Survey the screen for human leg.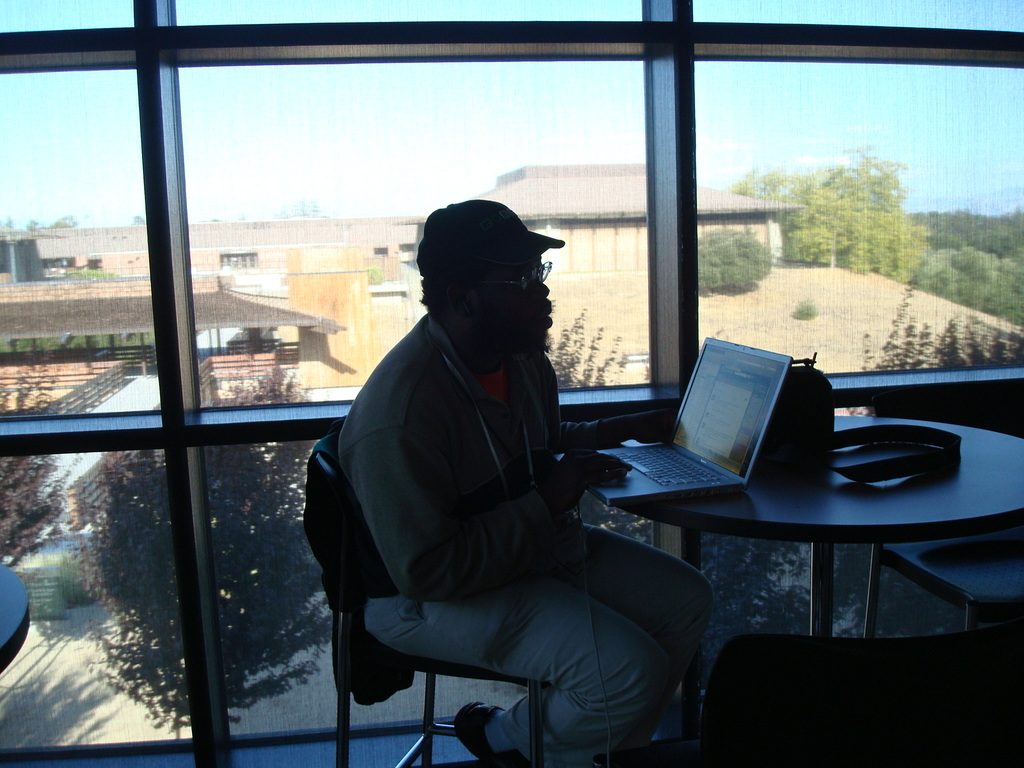
Survey found: Rect(545, 505, 714, 719).
